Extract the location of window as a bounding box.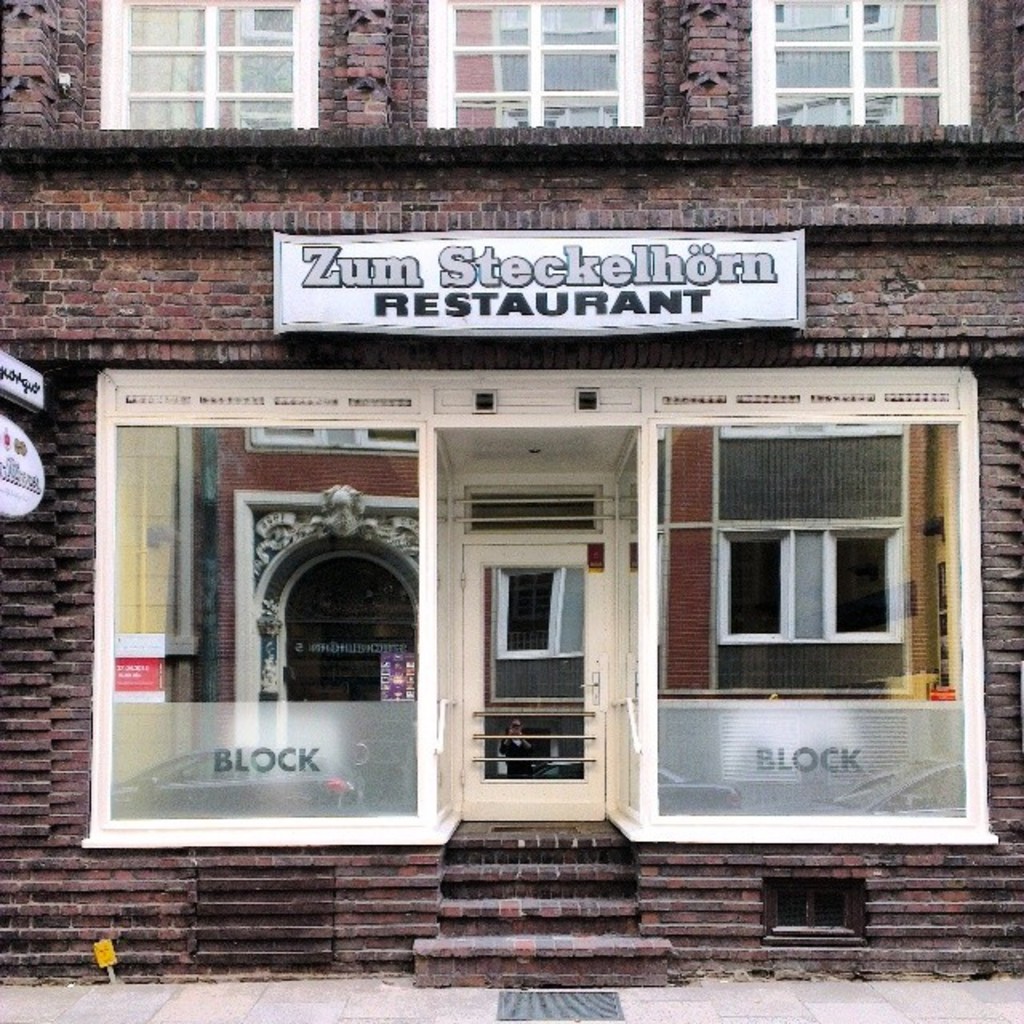
<box>422,0,650,123</box>.
